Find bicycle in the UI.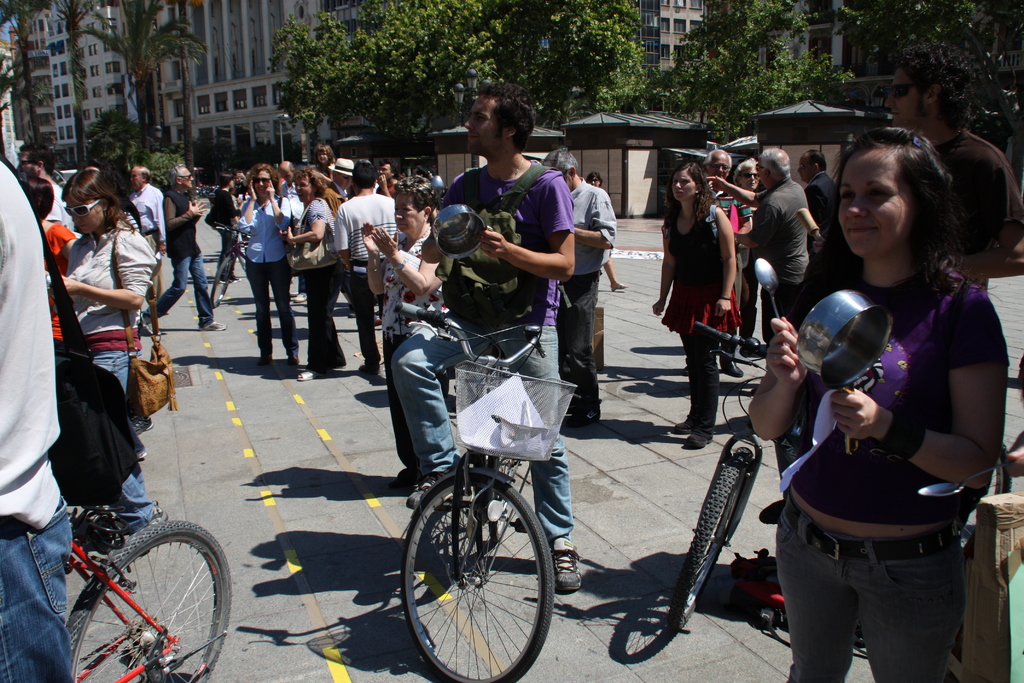
UI element at detection(682, 322, 803, 634).
